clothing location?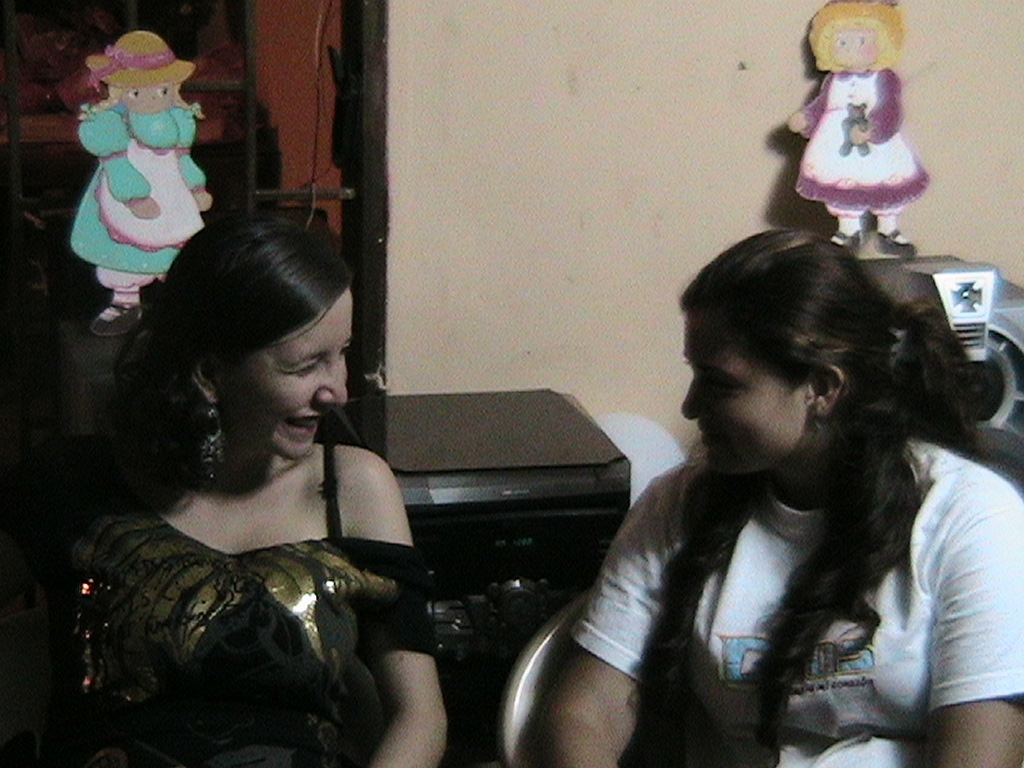
box=[58, 94, 248, 290]
